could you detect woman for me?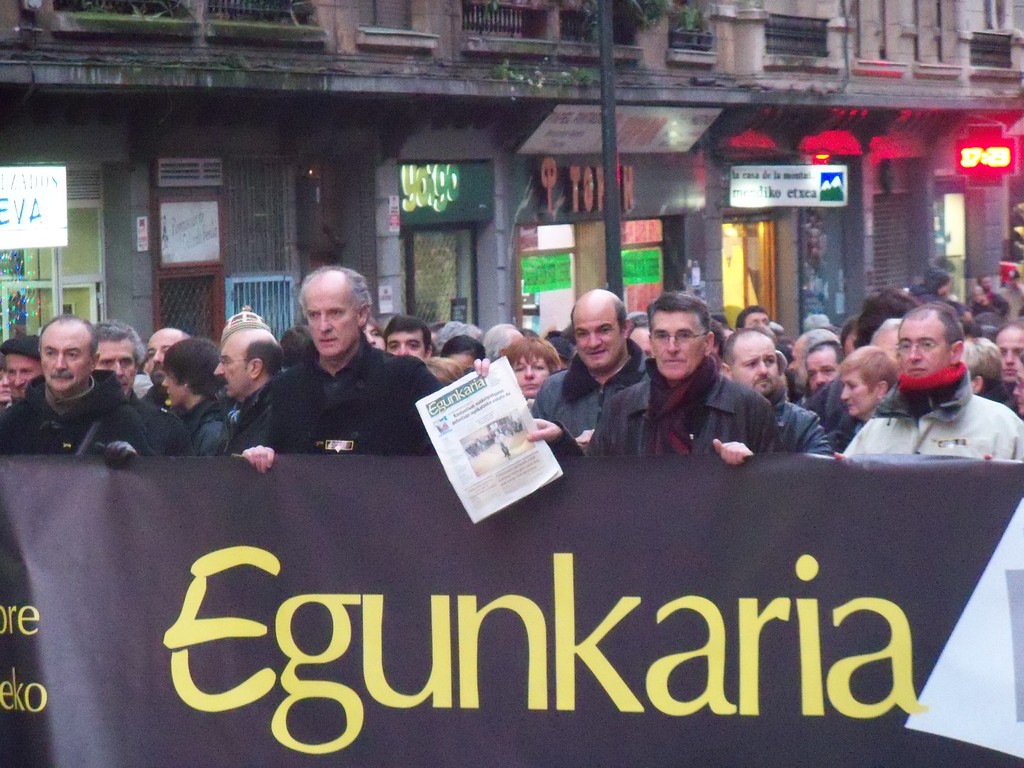
Detection result: BBox(161, 333, 223, 456).
